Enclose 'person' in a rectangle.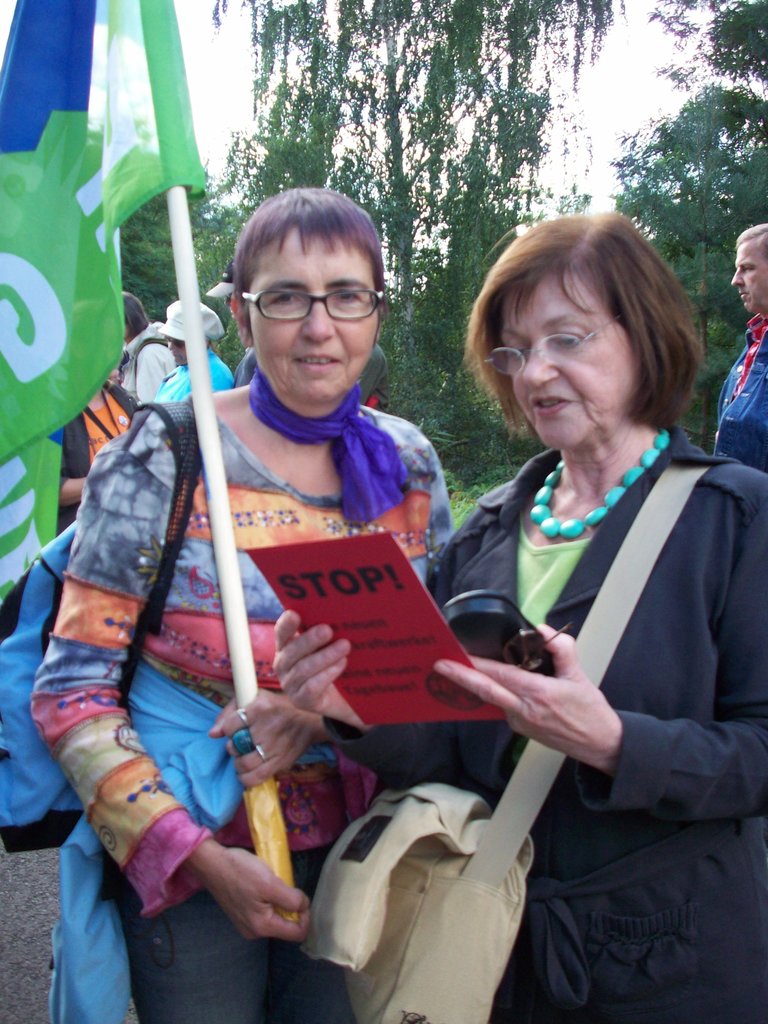
bbox(38, 296, 136, 534).
